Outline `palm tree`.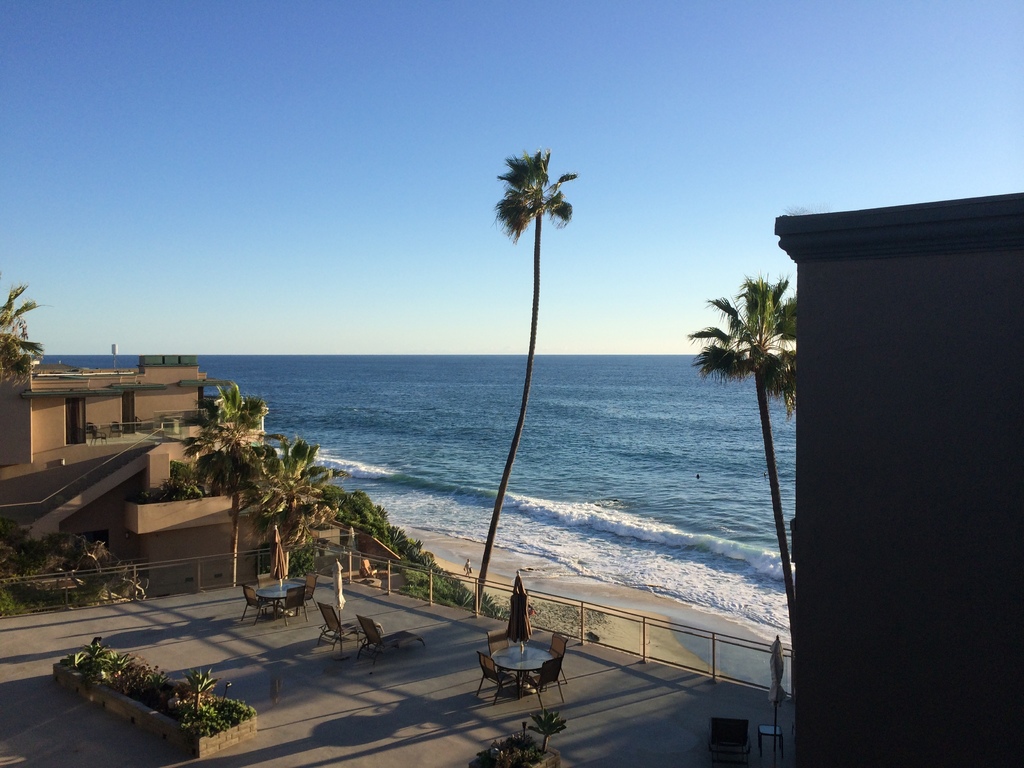
Outline: 682, 260, 796, 651.
